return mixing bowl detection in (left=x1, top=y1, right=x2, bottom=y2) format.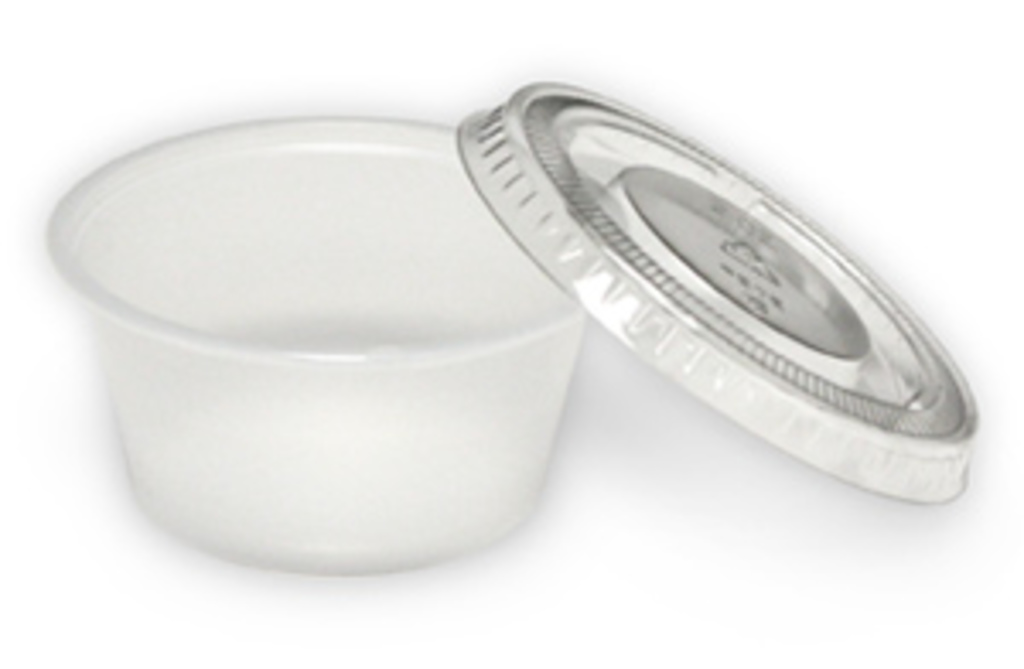
(left=75, top=113, right=618, bottom=556).
